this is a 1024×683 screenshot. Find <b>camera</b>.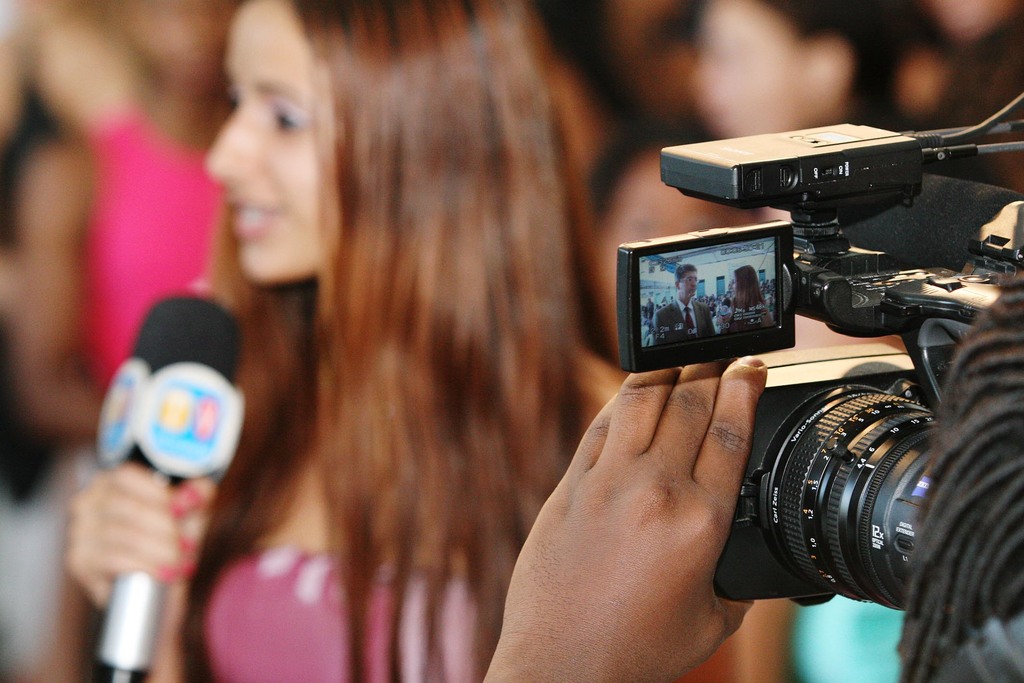
Bounding box: {"x1": 613, "y1": 97, "x2": 1023, "y2": 618}.
